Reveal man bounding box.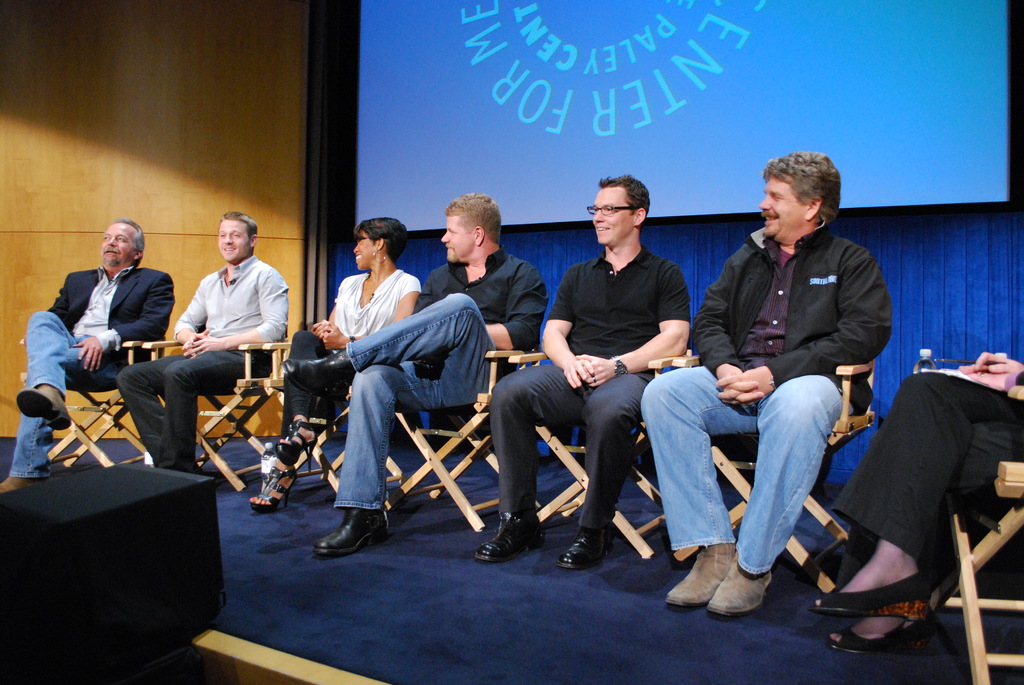
Revealed: [x1=115, y1=212, x2=290, y2=472].
